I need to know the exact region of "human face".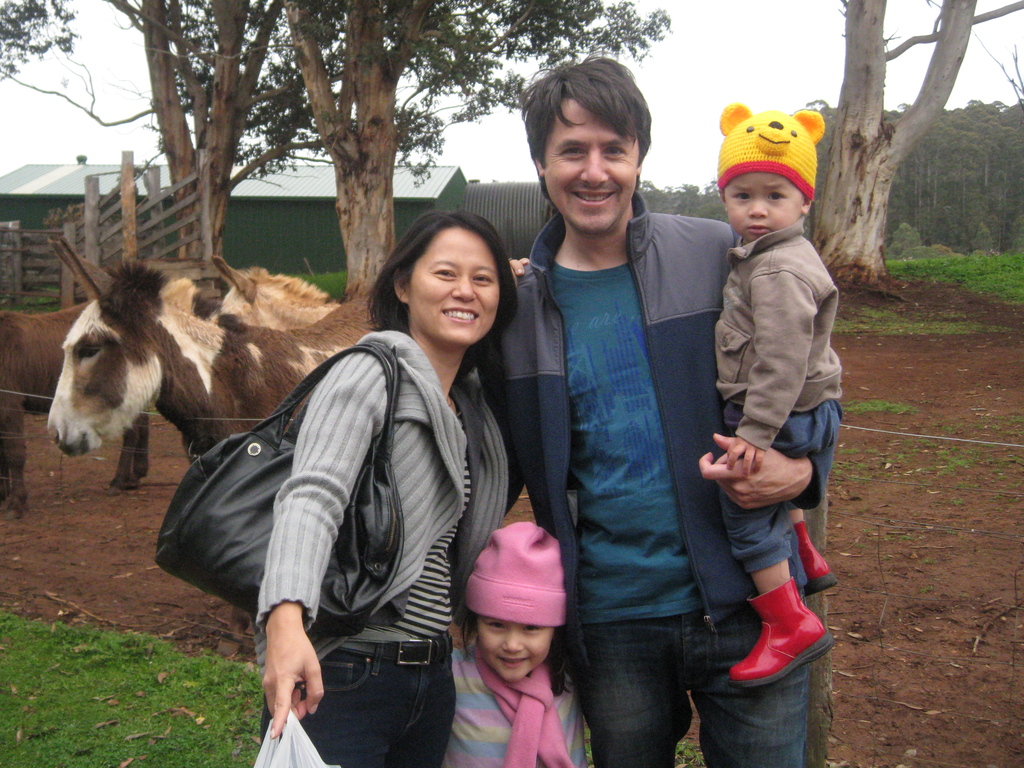
Region: (724, 172, 804, 245).
